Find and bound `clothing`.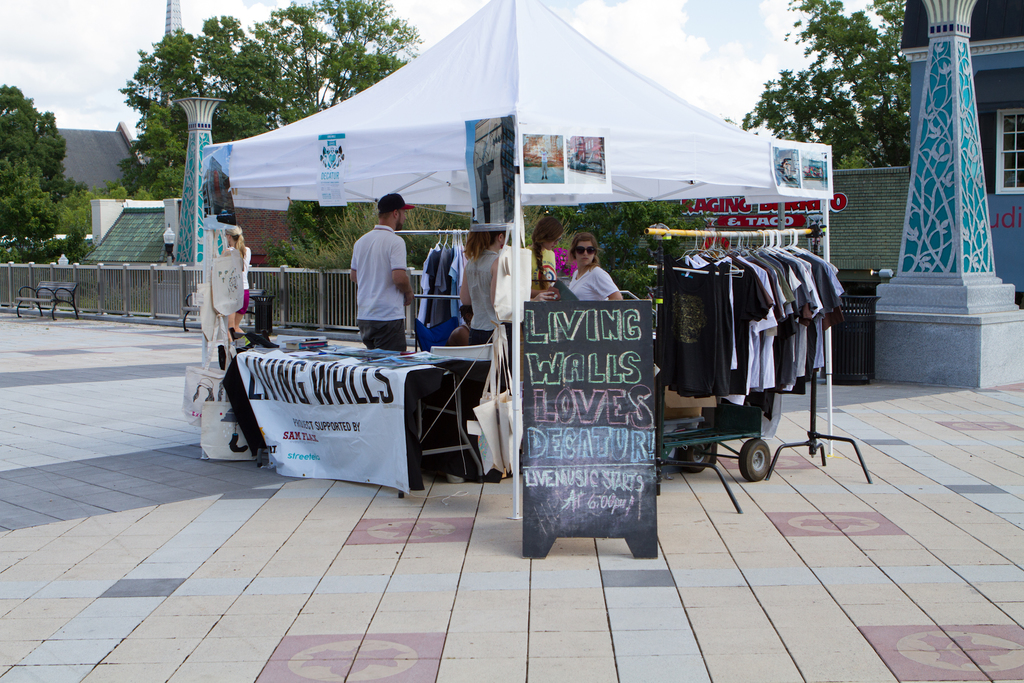
Bound: 468 248 511 393.
